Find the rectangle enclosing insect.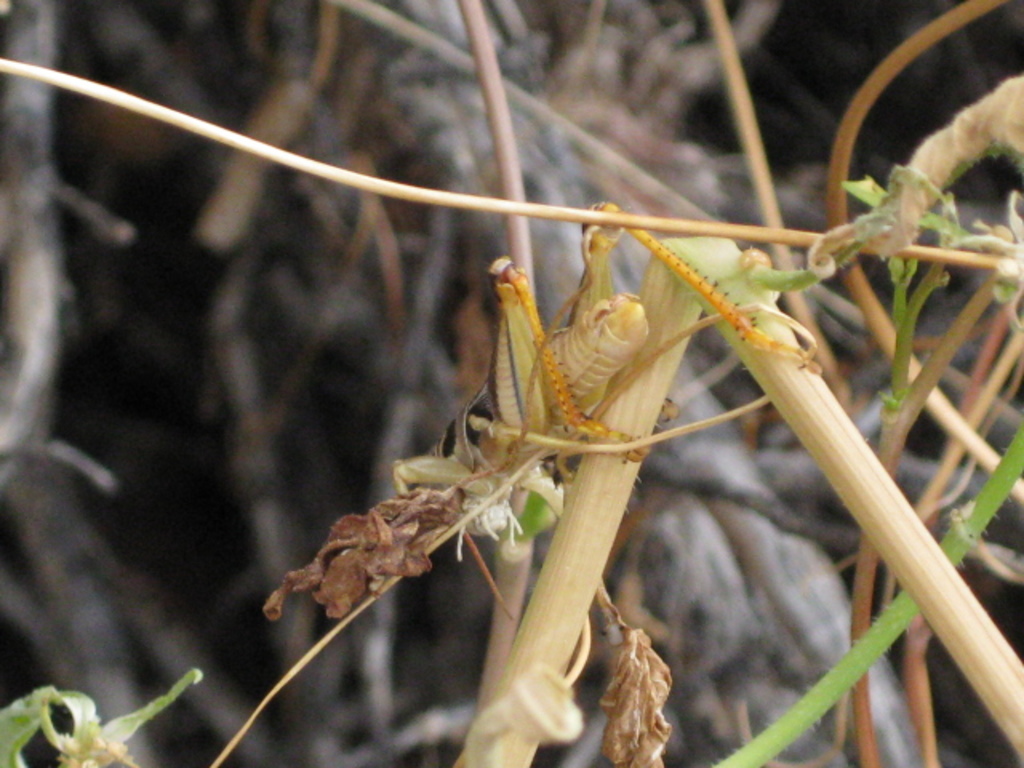
locate(386, 189, 838, 547).
